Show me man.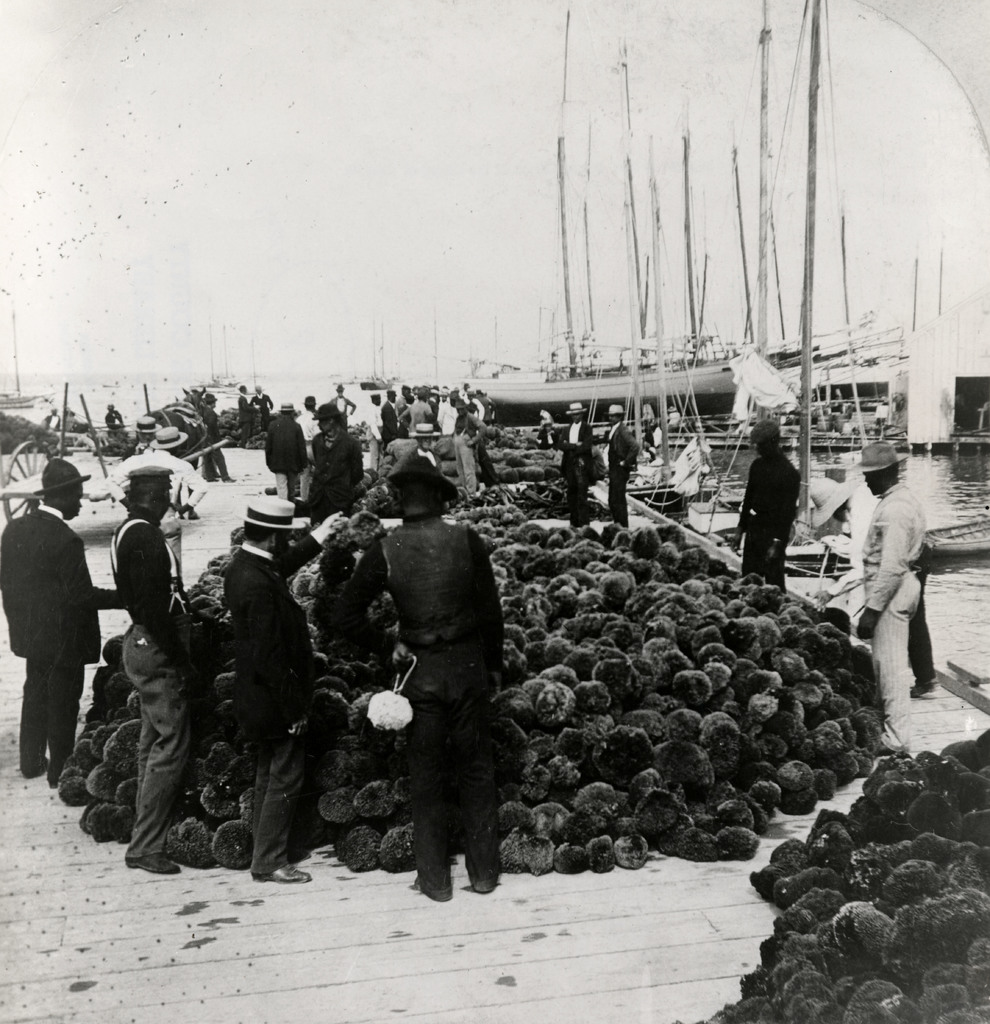
man is here: [left=399, top=422, right=442, bottom=468].
